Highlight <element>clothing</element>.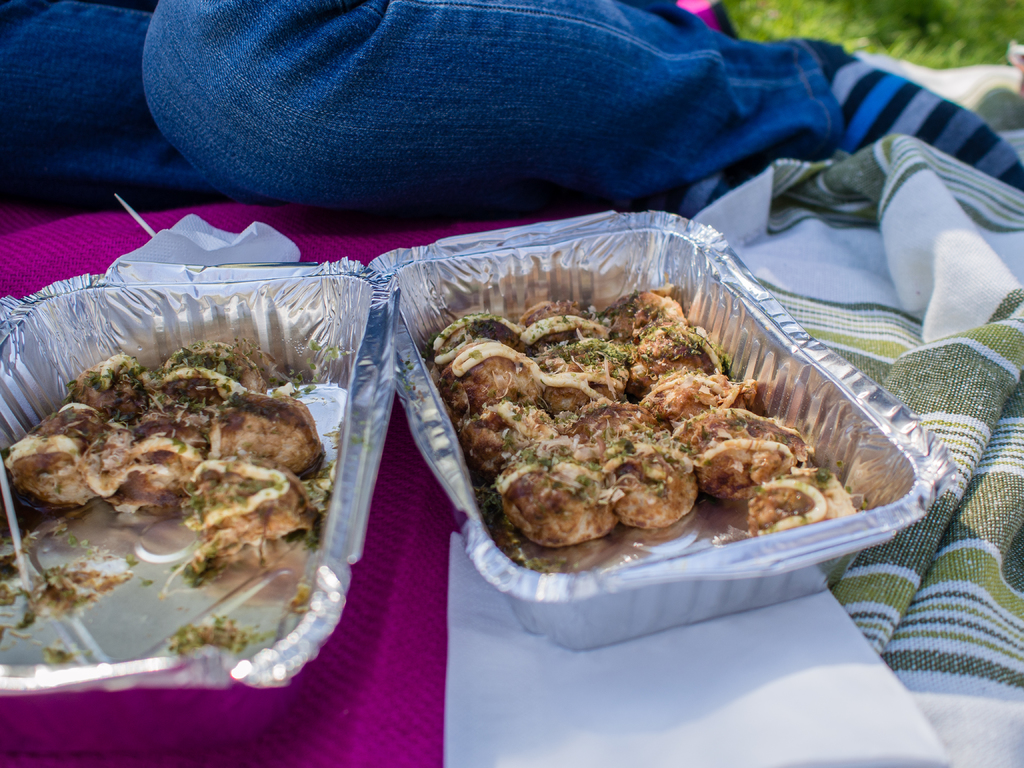
Highlighted region: [left=0, top=0, right=844, bottom=214].
